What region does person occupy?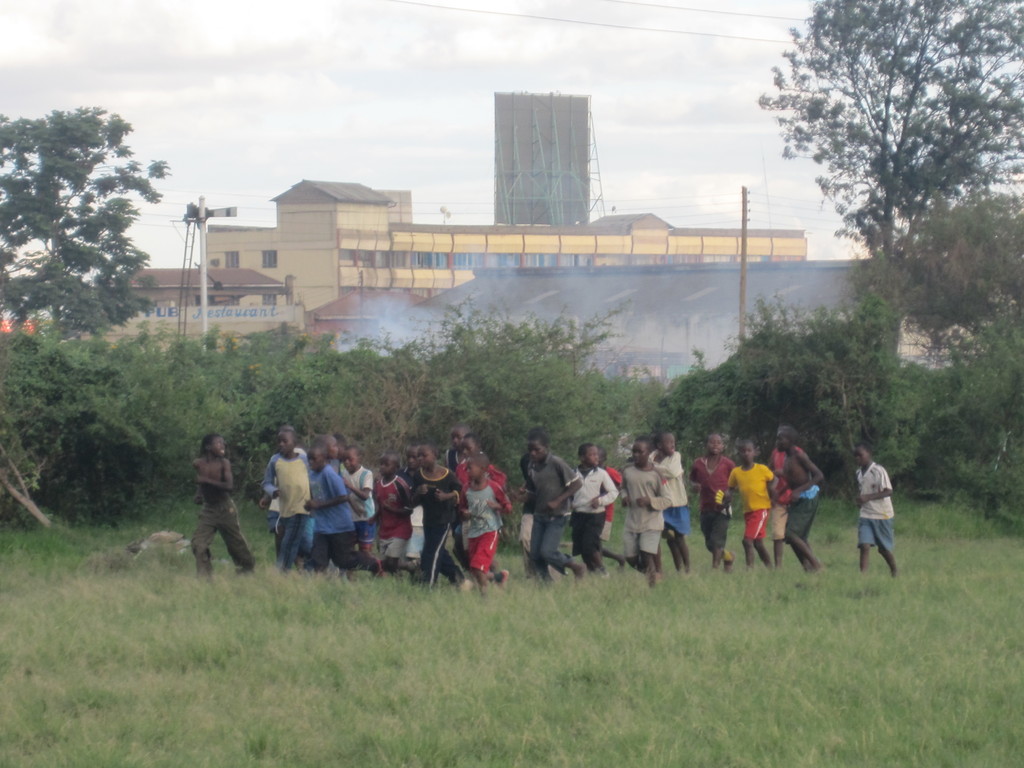
718 439 783 574.
